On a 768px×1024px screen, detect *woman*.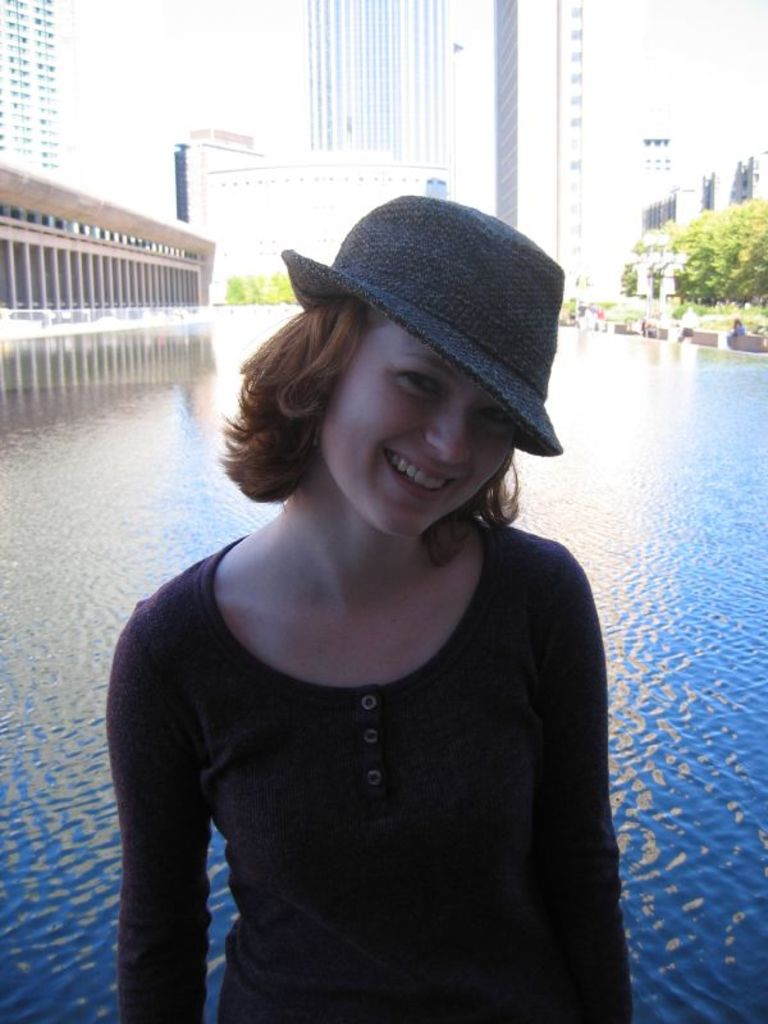
bbox=[92, 201, 664, 1023].
